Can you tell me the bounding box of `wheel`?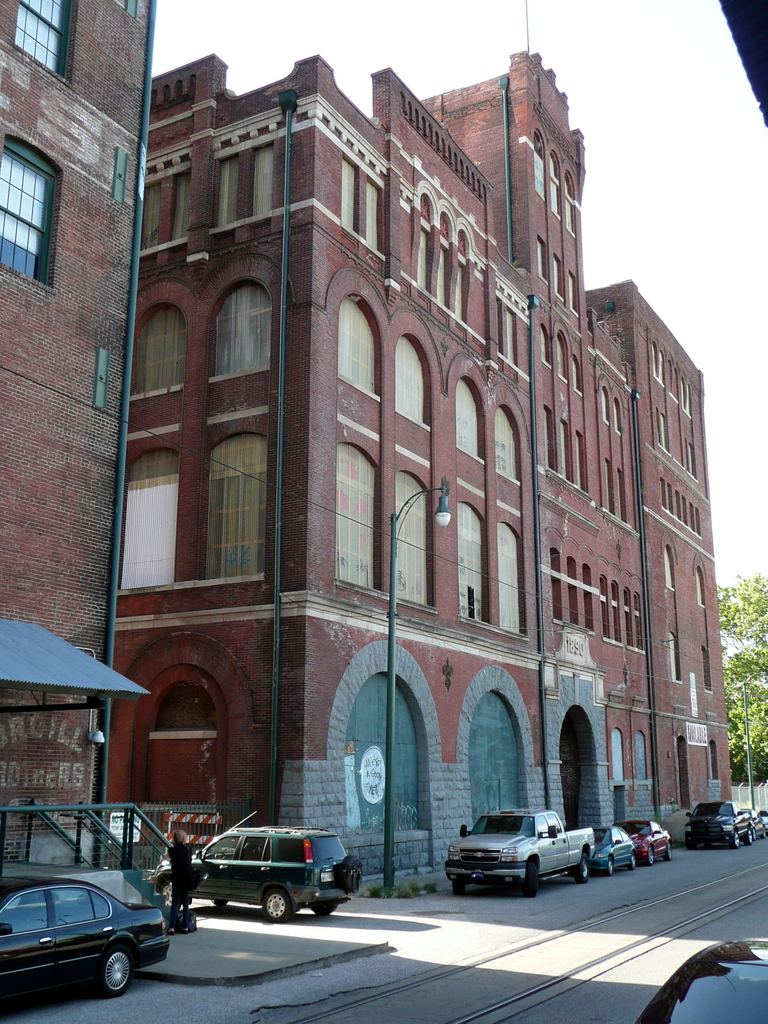
(667,840,672,856).
